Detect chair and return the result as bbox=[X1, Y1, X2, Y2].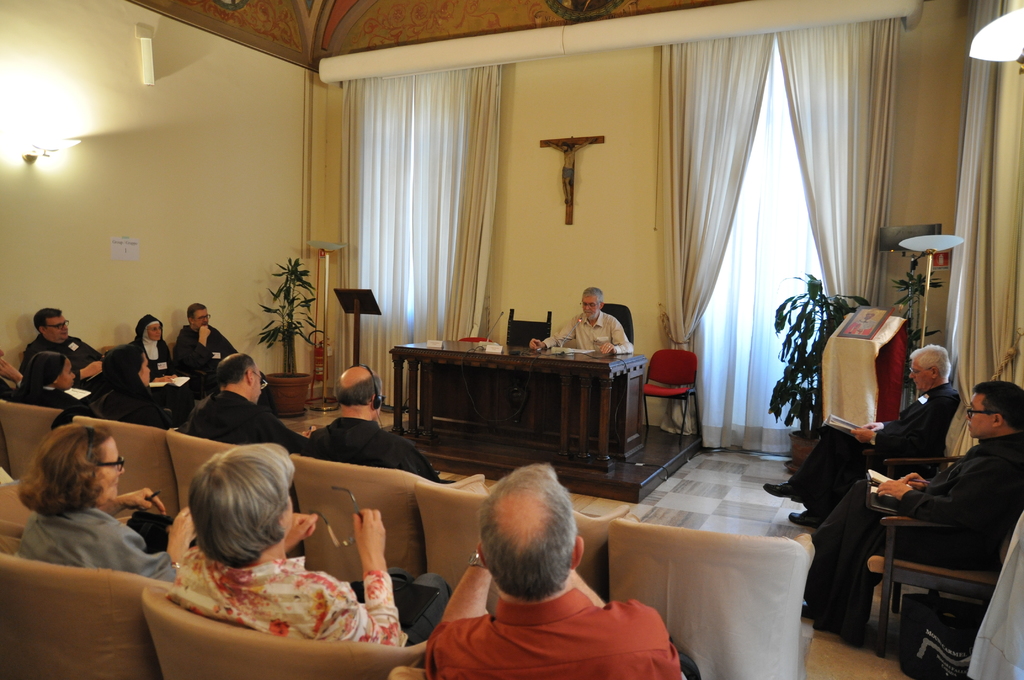
bbox=[102, 344, 135, 355].
